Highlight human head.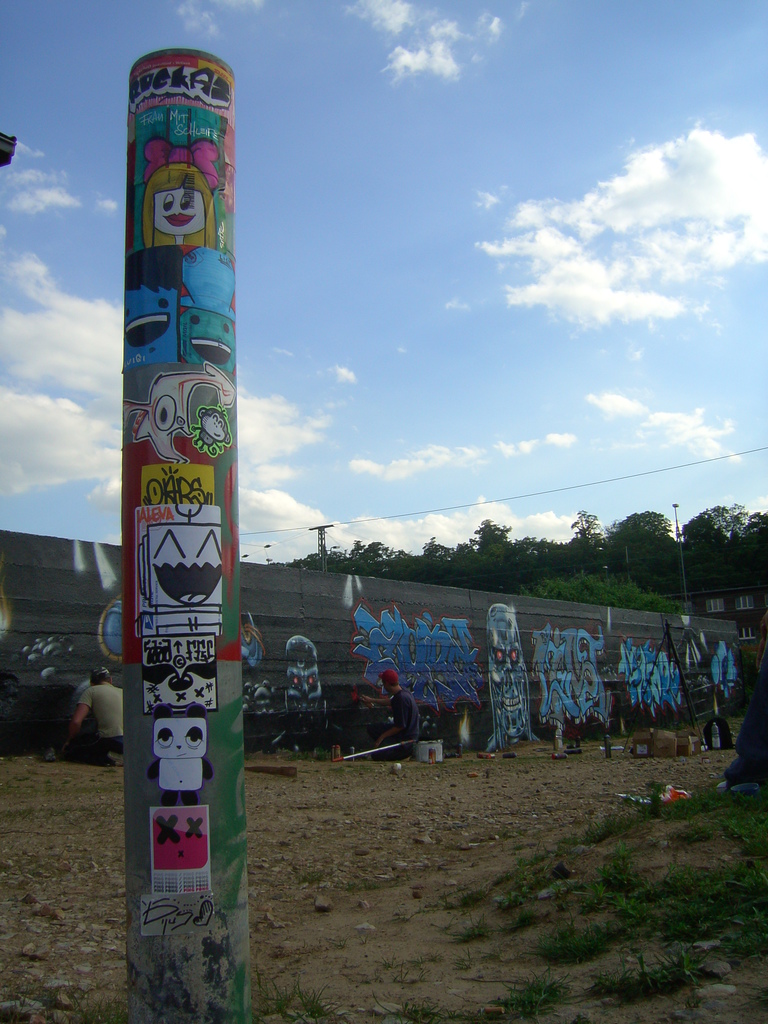
Highlighted region: (86, 664, 111, 684).
